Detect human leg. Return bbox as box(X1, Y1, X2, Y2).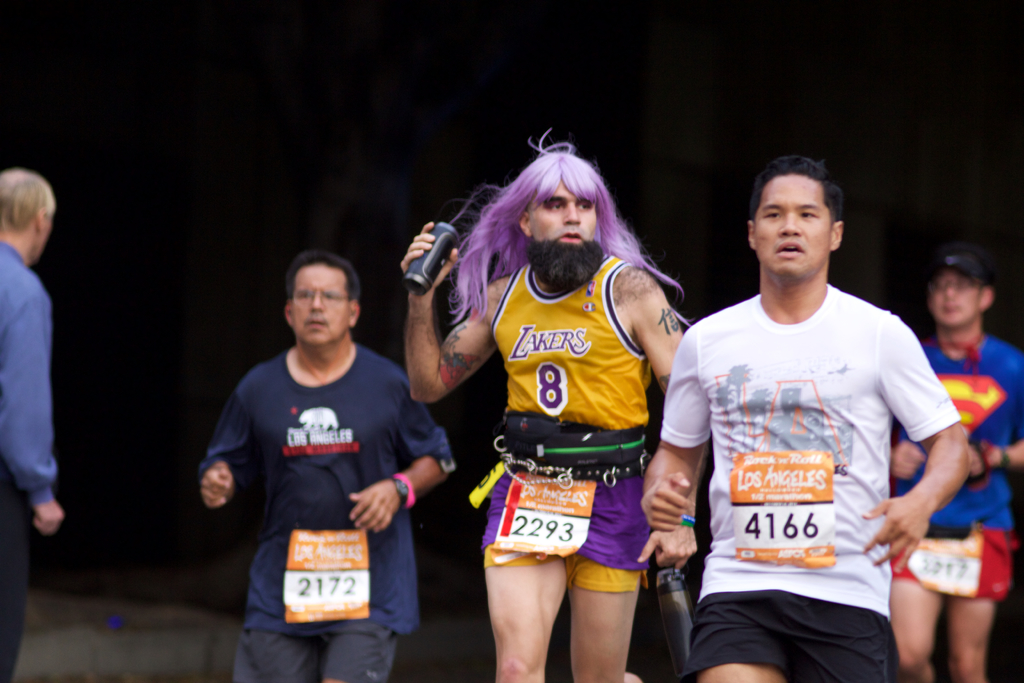
box(238, 621, 312, 682).
